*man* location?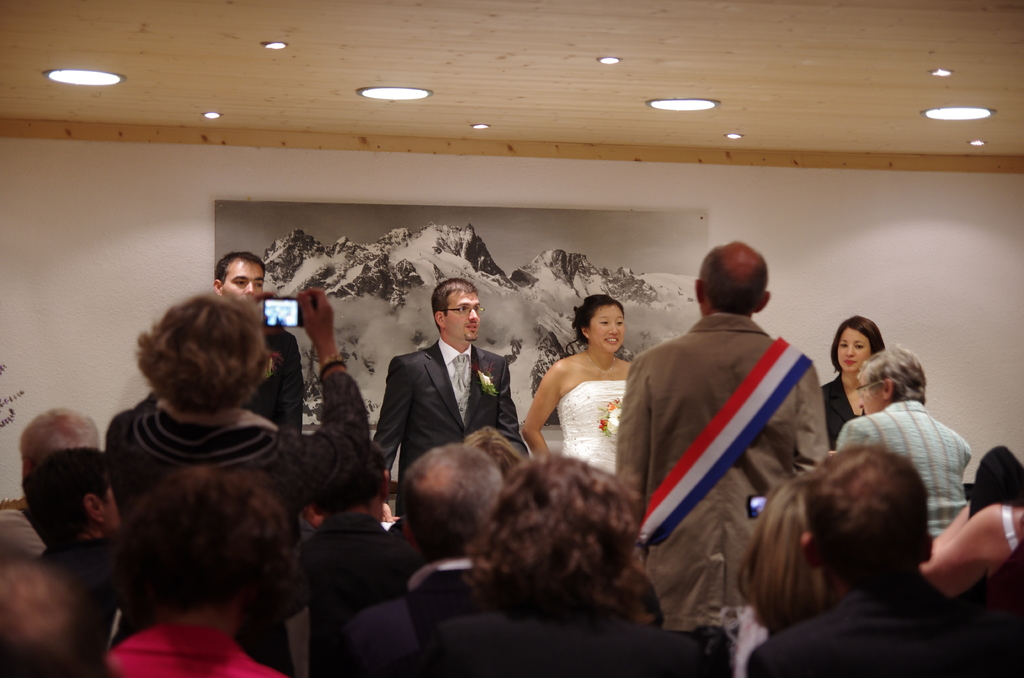
x1=0, y1=407, x2=111, y2=512
